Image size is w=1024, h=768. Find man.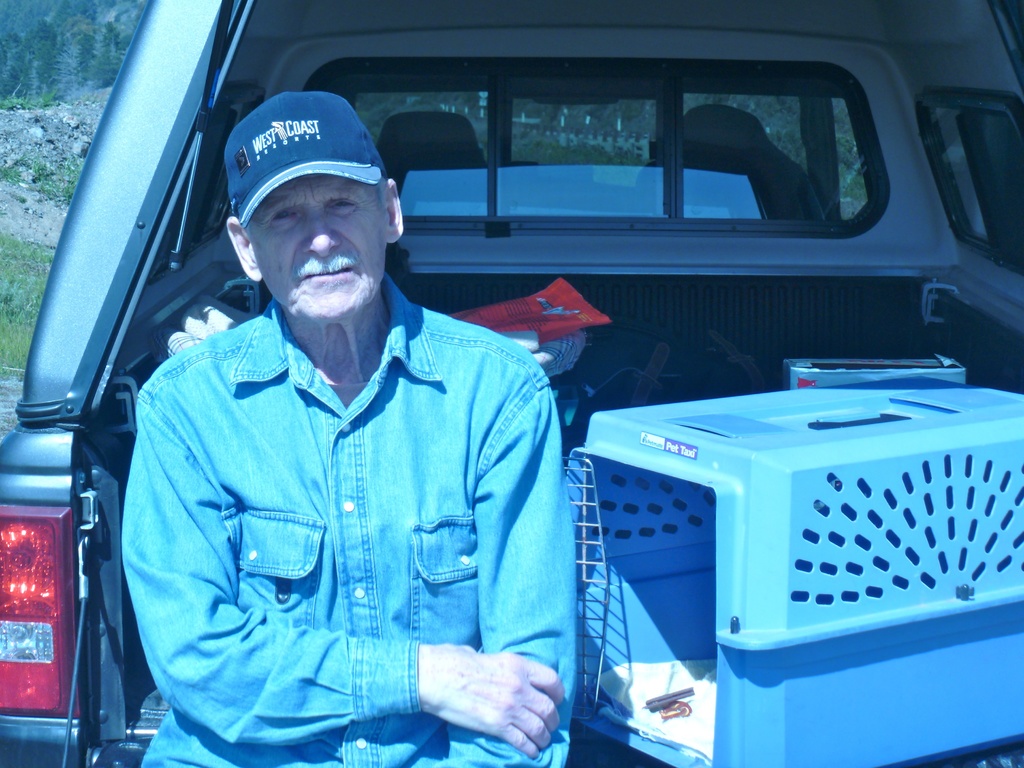
BBox(117, 96, 595, 765).
